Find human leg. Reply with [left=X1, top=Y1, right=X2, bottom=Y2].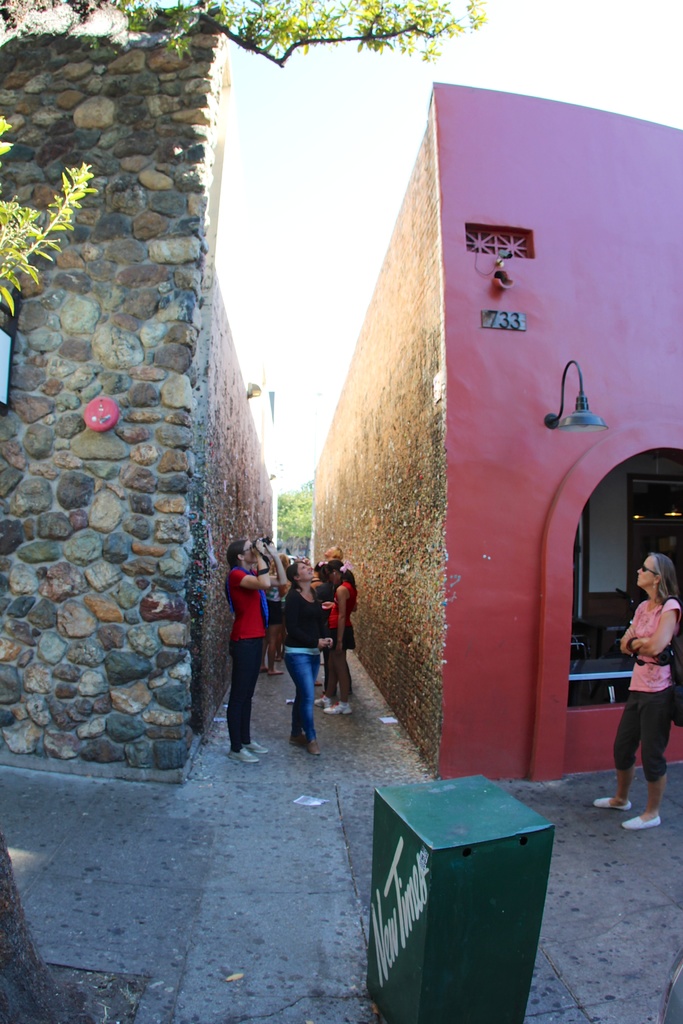
[left=231, top=641, right=259, bottom=765].
